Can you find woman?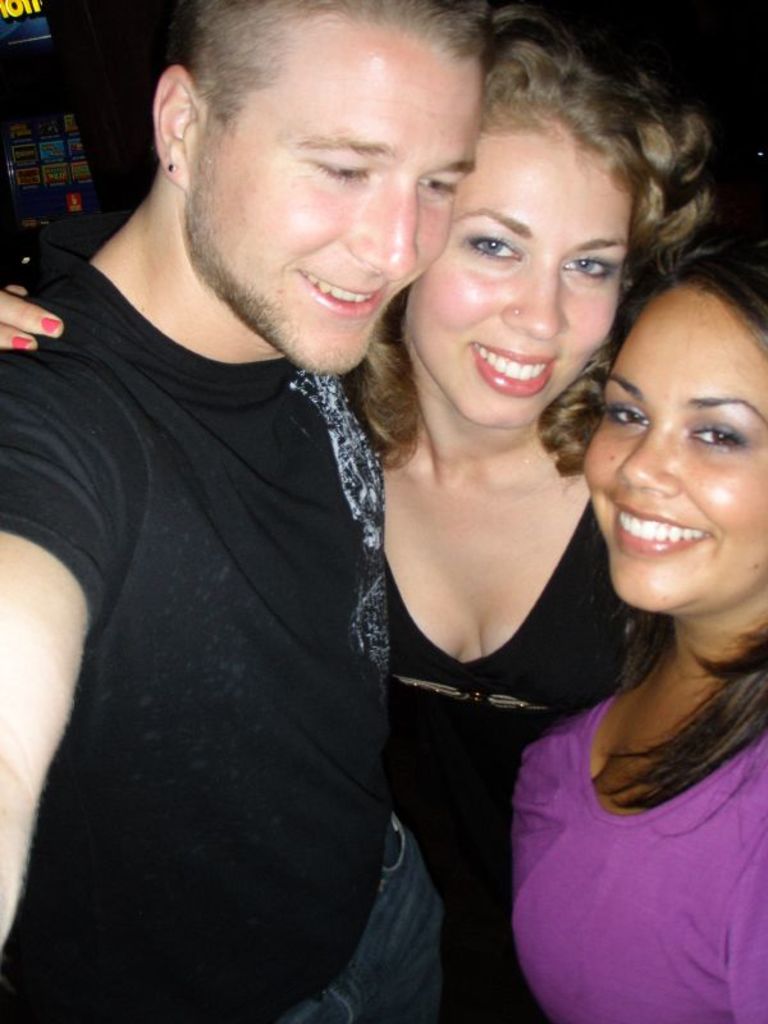
Yes, bounding box: (x1=0, y1=0, x2=750, y2=1023).
